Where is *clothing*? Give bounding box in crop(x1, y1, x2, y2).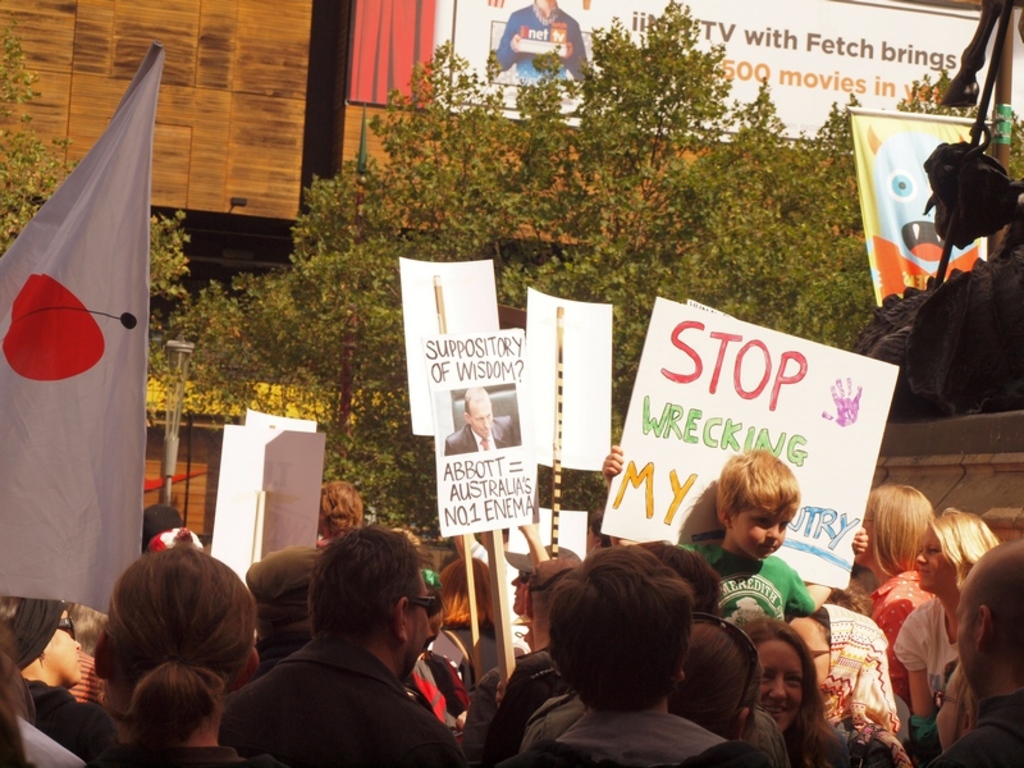
crop(673, 543, 814, 630).
